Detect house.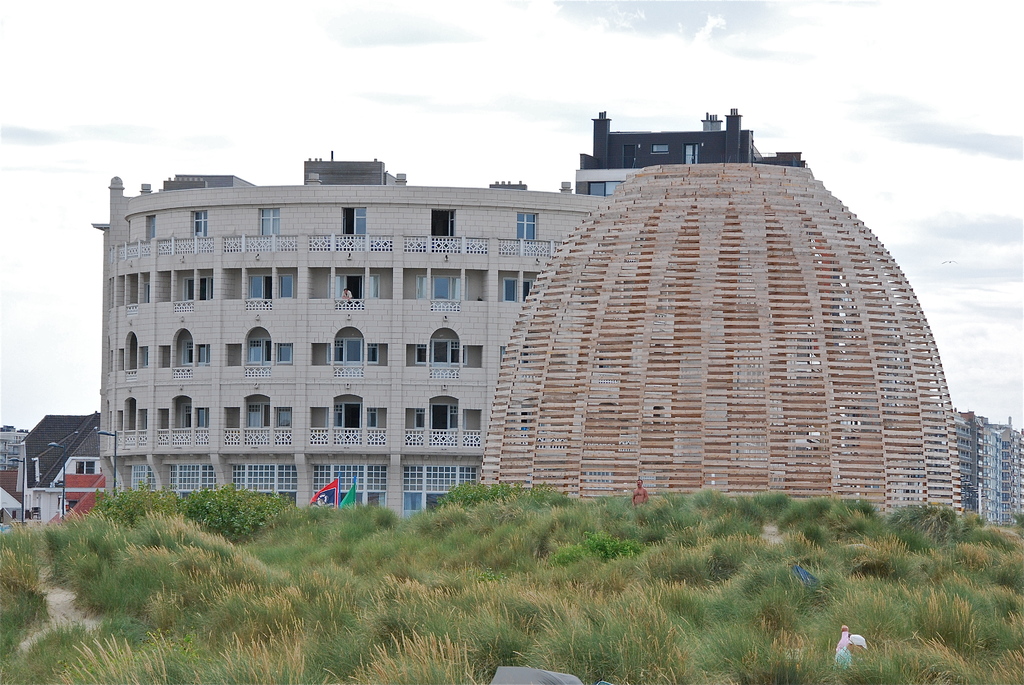
Detected at (left=2, top=408, right=108, bottom=522).
